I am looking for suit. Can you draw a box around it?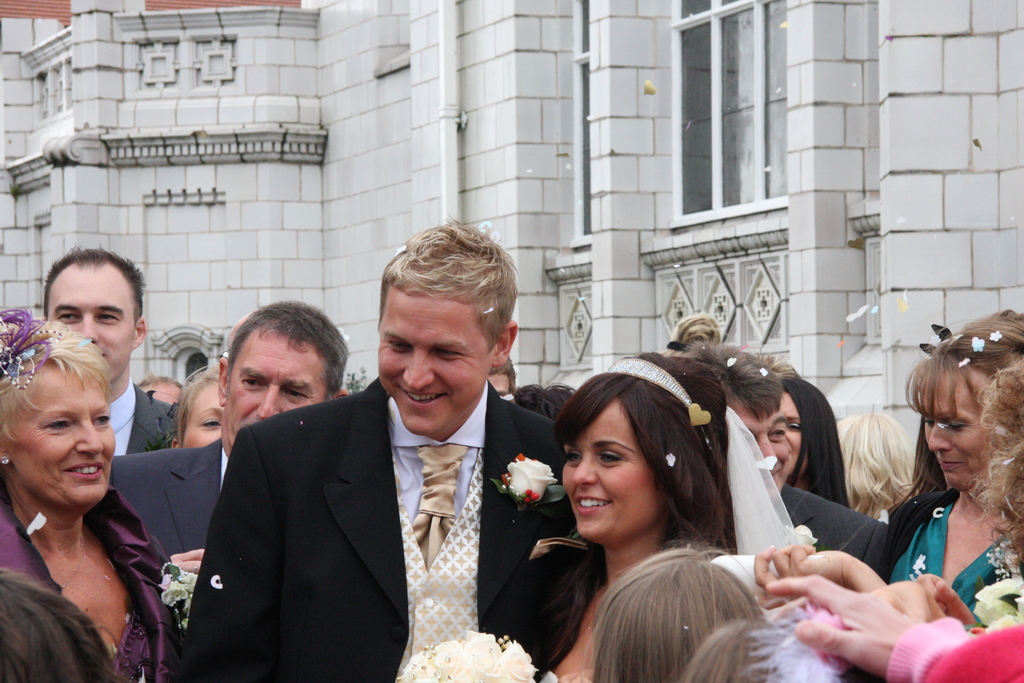
Sure, the bounding box is bbox=(780, 483, 890, 580).
